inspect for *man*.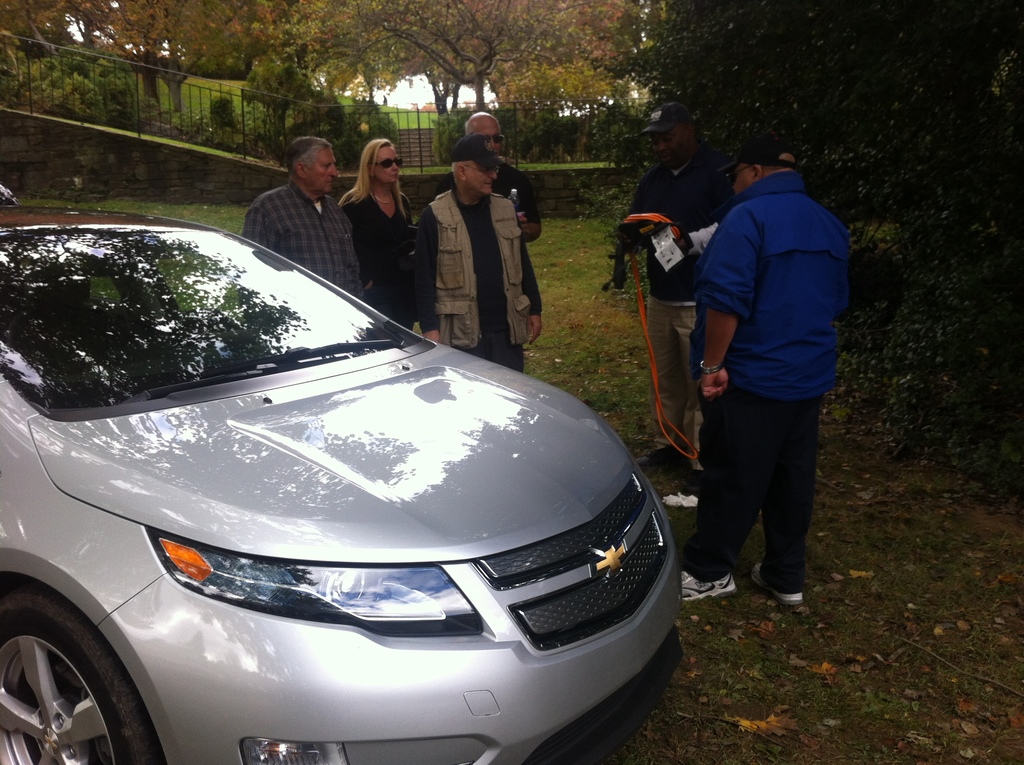
Inspection: x1=244 y1=137 x2=365 y2=305.
